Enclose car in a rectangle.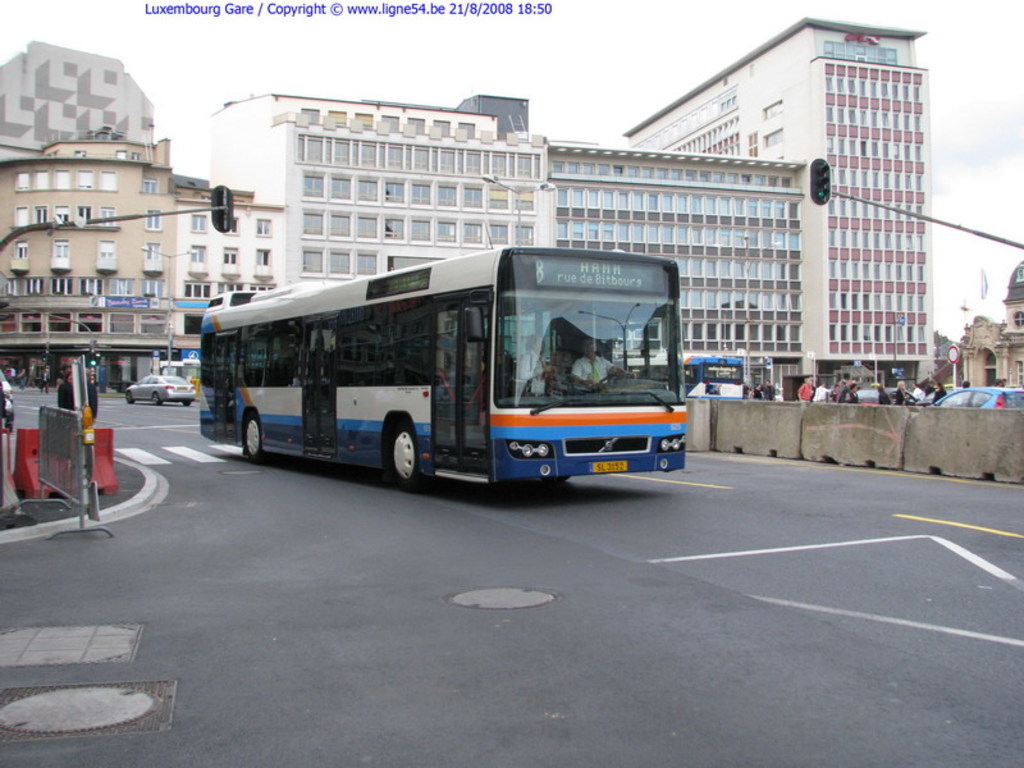
bbox(124, 372, 197, 403).
